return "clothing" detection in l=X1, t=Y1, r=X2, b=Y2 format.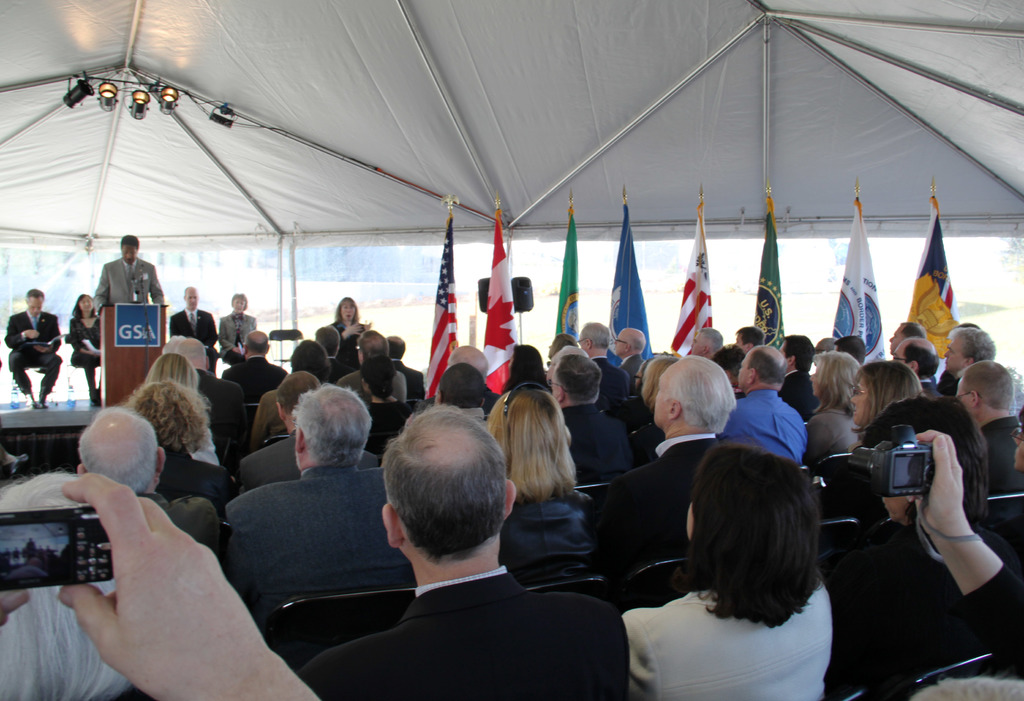
l=923, t=365, r=945, b=392.
